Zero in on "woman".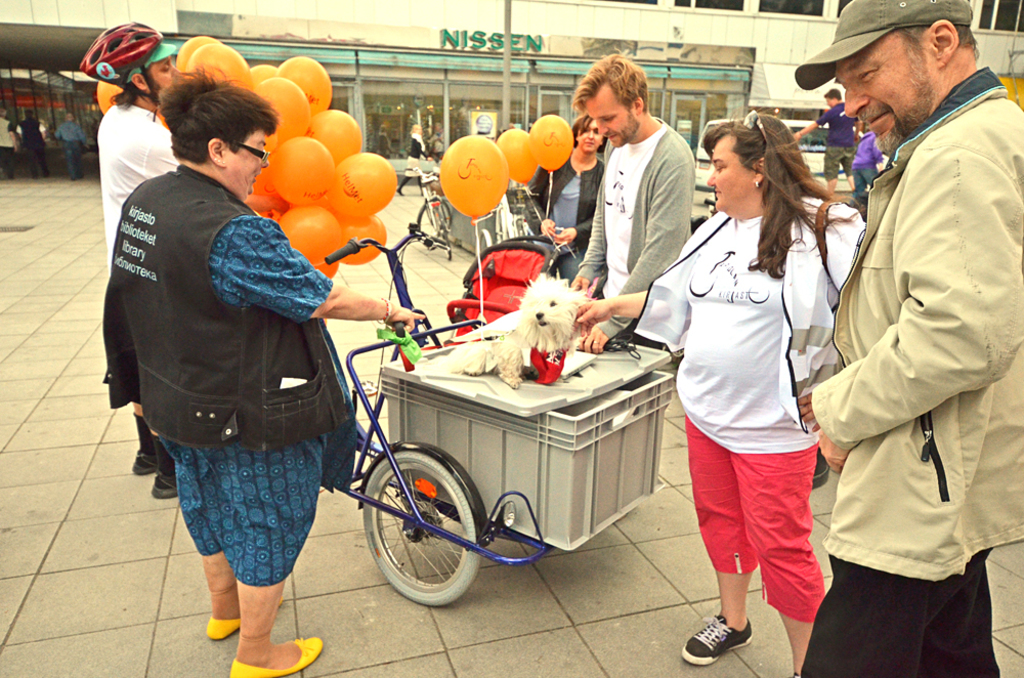
Zeroed in: <region>526, 114, 608, 286</region>.
